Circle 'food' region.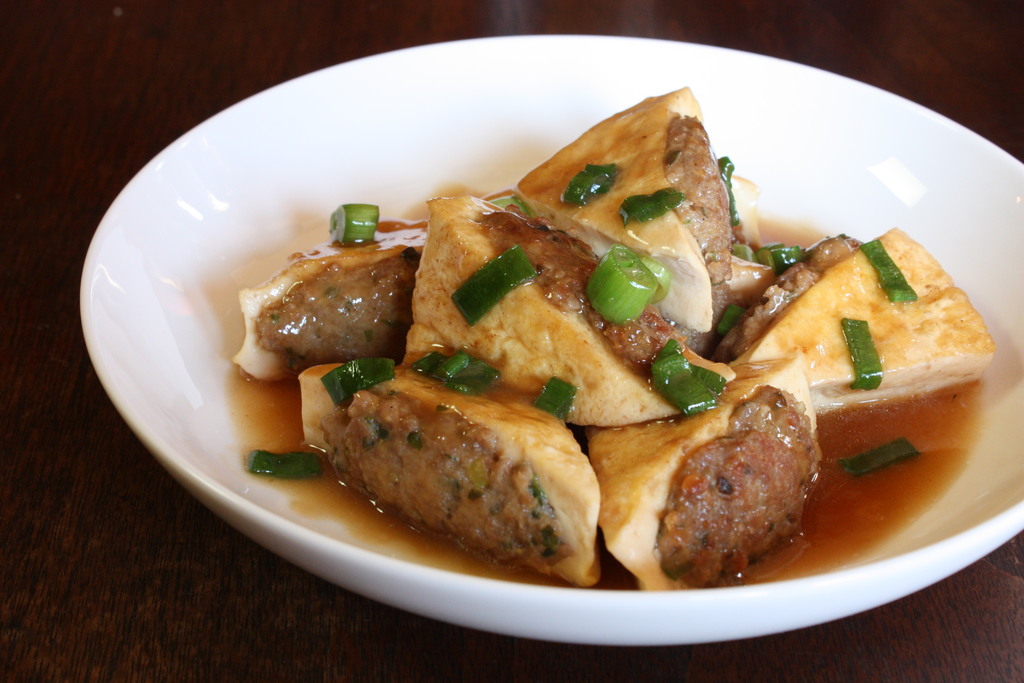
Region: BBox(214, 97, 950, 566).
